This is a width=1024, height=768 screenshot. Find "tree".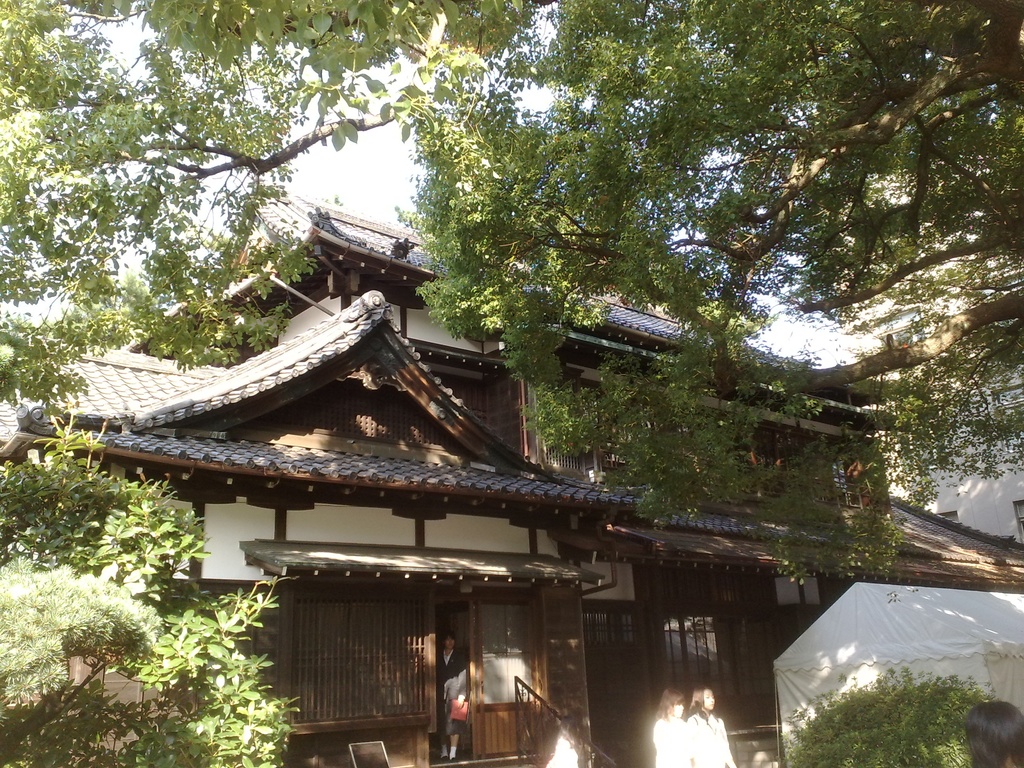
Bounding box: 392 0 1023 586.
